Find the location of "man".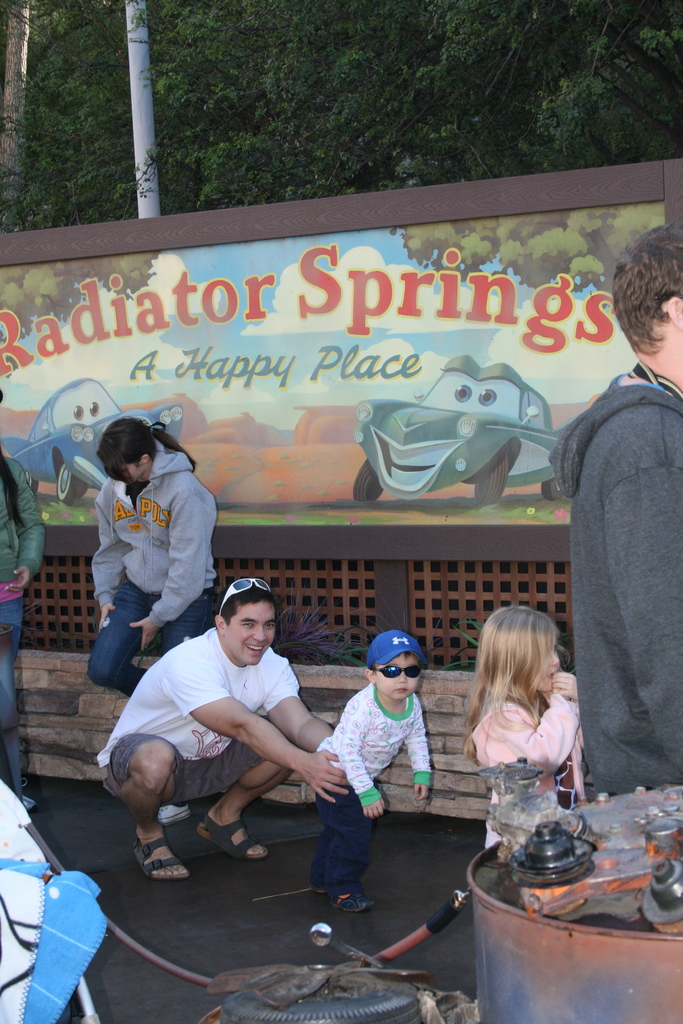
Location: <region>549, 218, 682, 801</region>.
